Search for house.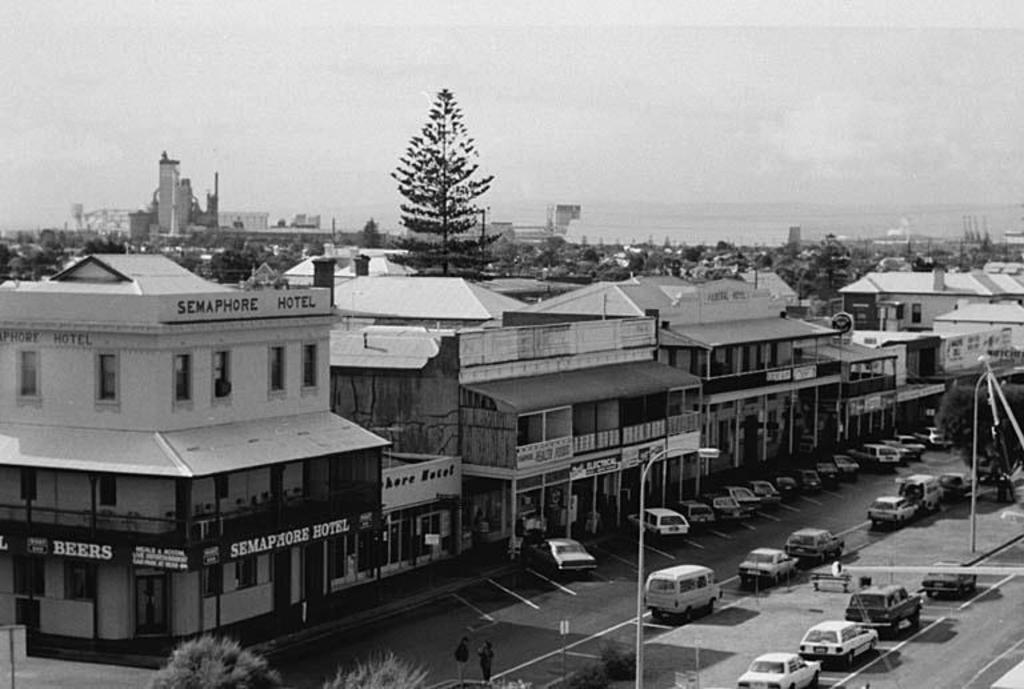
Found at (left=461, top=287, right=705, bottom=520).
